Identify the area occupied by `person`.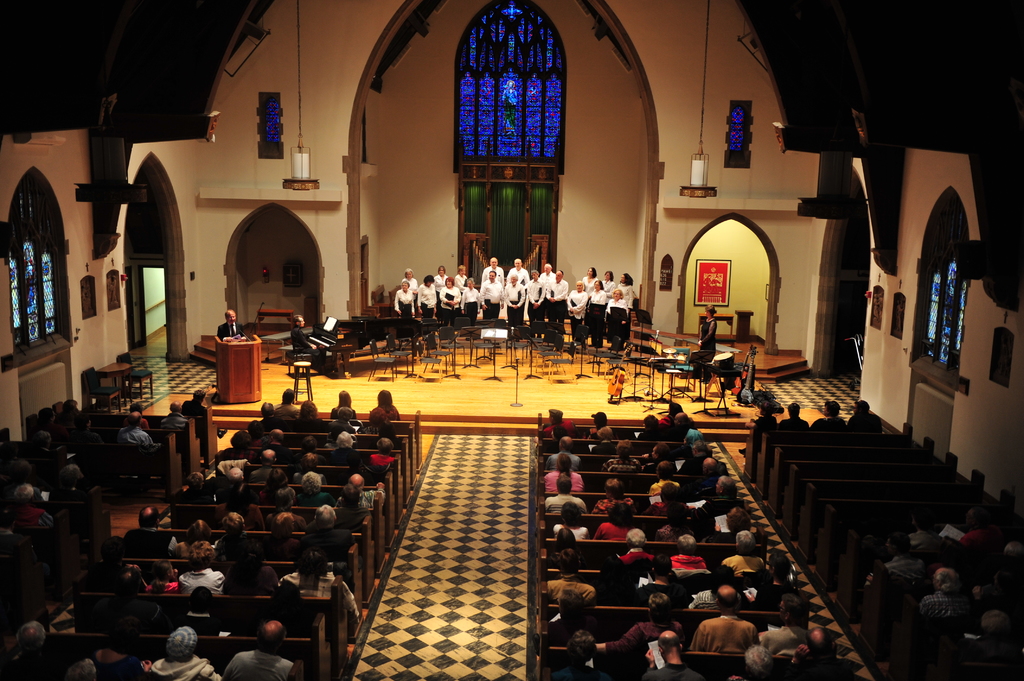
Area: {"x1": 0, "y1": 620, "x2": 60, "y2": 680}.
